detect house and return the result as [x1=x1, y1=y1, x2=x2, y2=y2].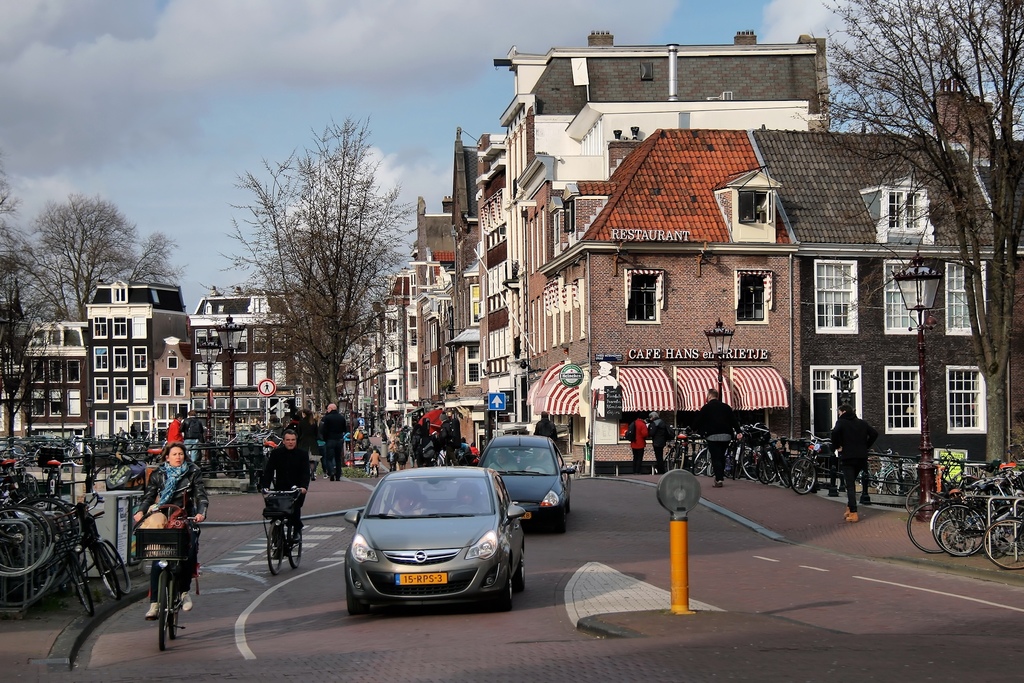
[x1=82, y1=276, x2=207, y2=444].
